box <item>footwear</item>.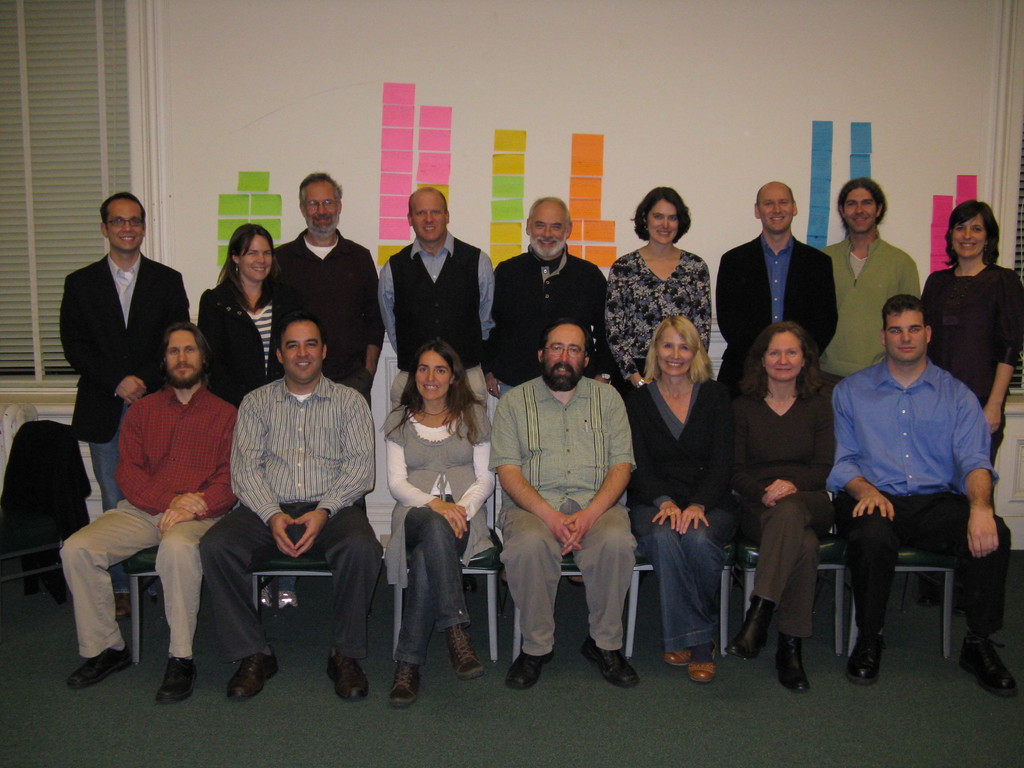
(506, 645, 556, 692).
